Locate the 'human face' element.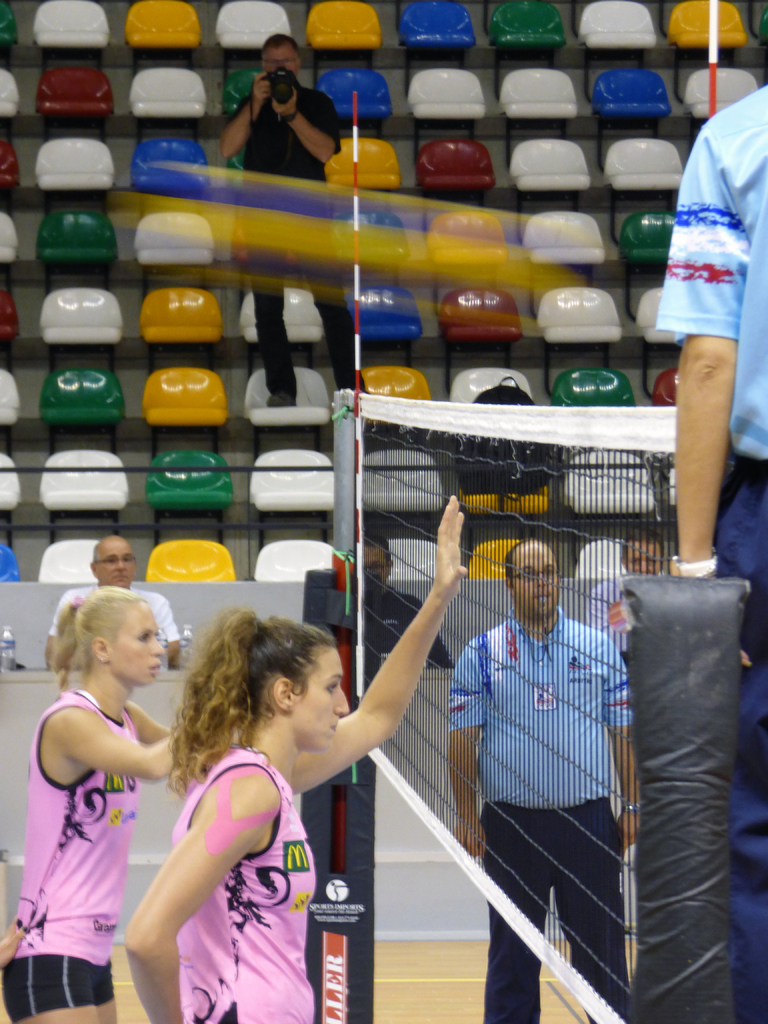
Element bbox: <bbox>262, 44, 301, 70</bbox>.
